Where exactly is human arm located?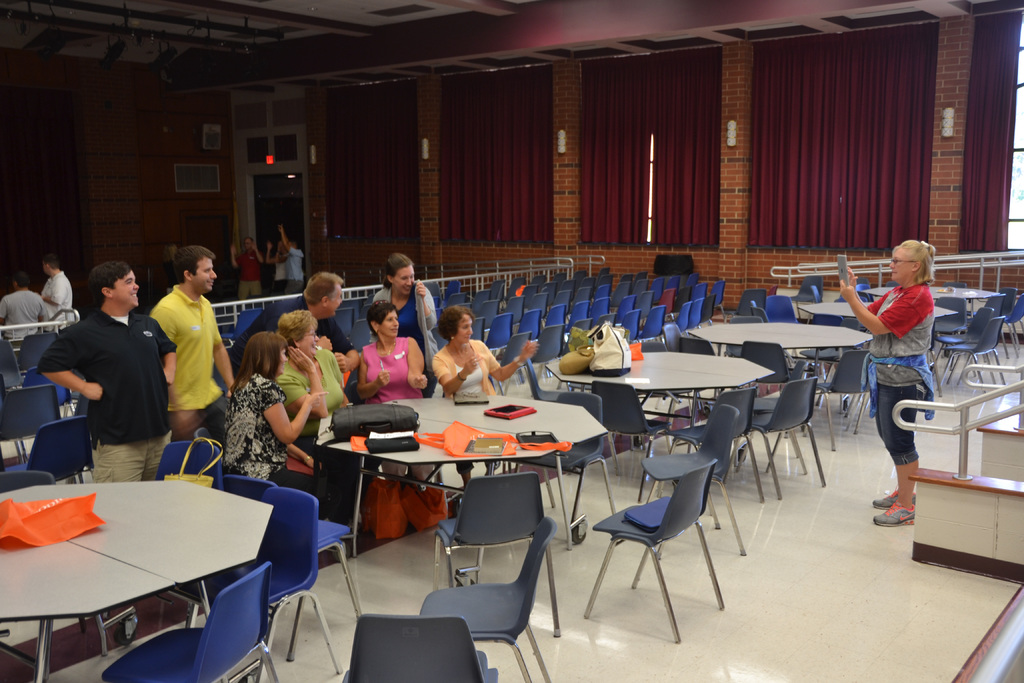
Its bounding box is select_region(840, 280, 923, 336).
